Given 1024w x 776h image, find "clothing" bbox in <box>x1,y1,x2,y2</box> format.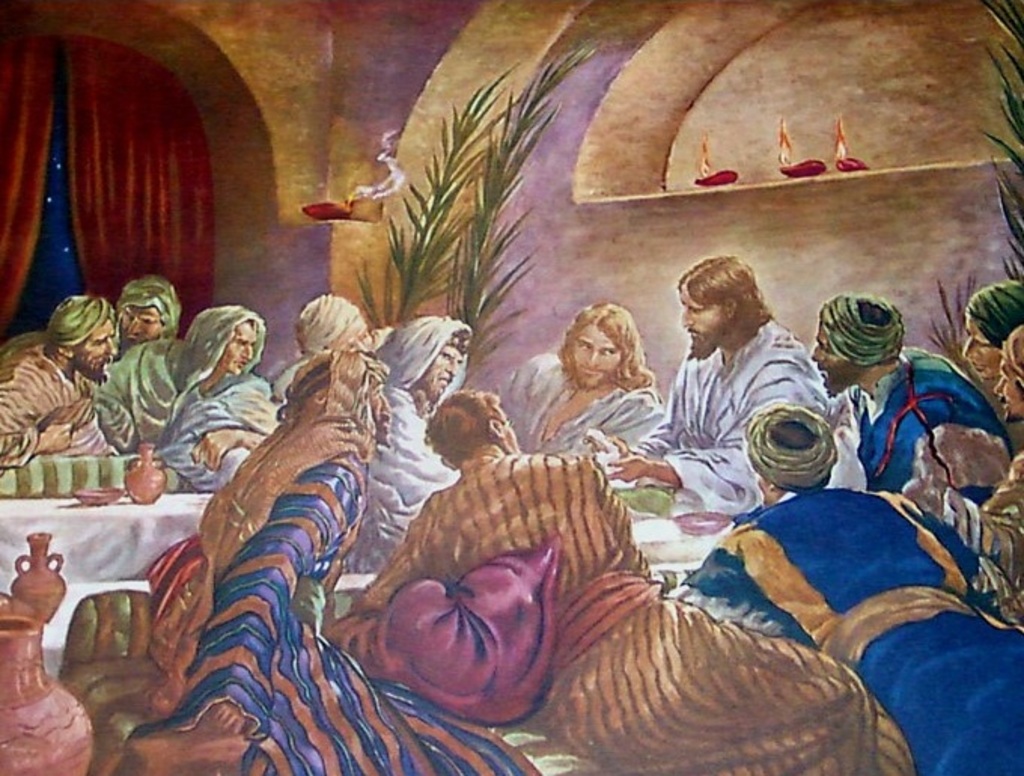
<box>331,454,916,774</box>.
